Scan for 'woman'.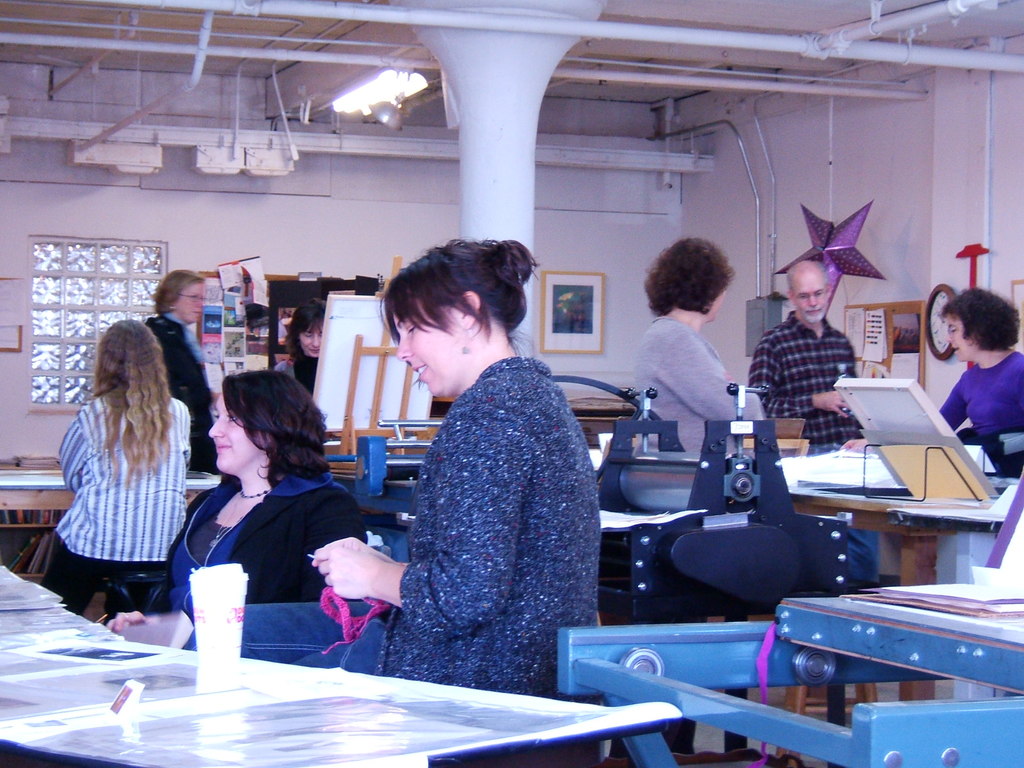
Scan result: region(45, 305, 205, 639).
